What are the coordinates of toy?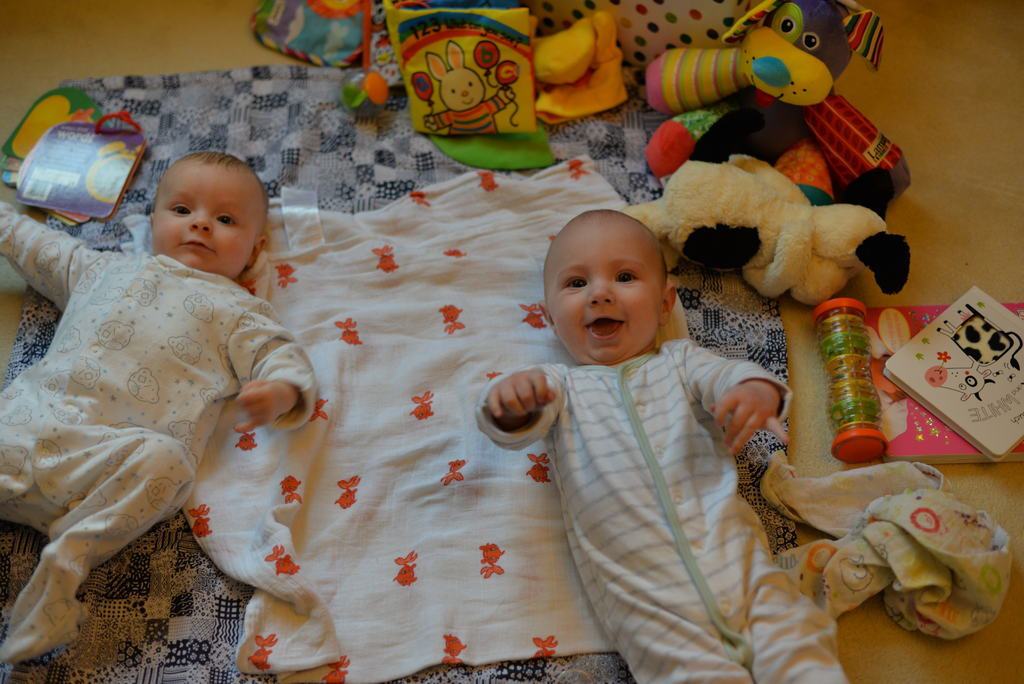
bbox=(238, 0, 388, 65).
